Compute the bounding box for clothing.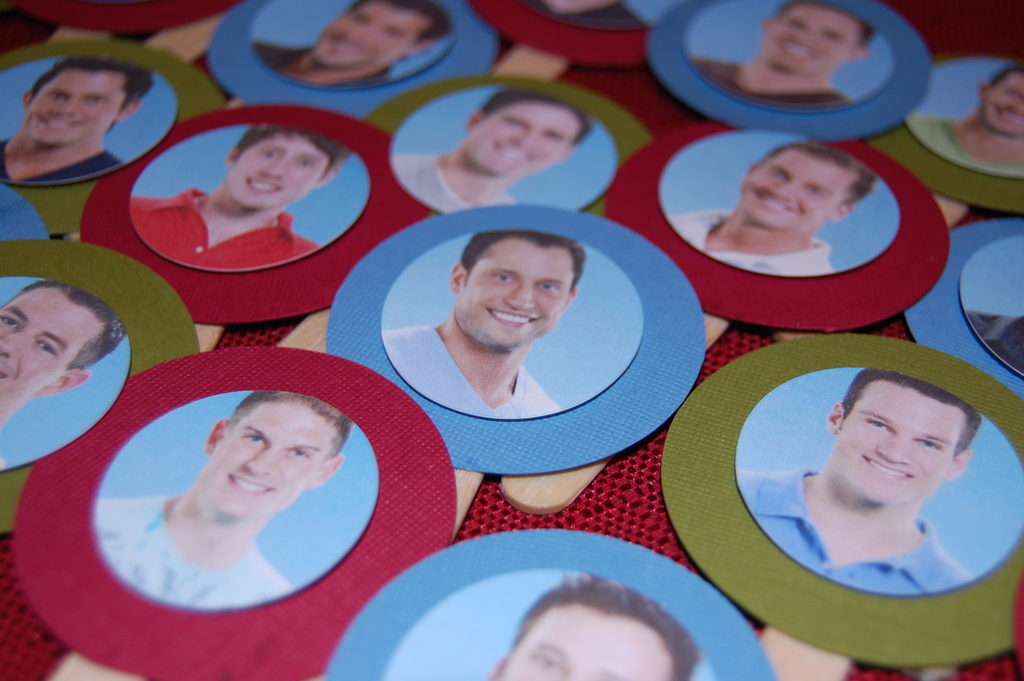
Rect(521, 0, 653, 27).
